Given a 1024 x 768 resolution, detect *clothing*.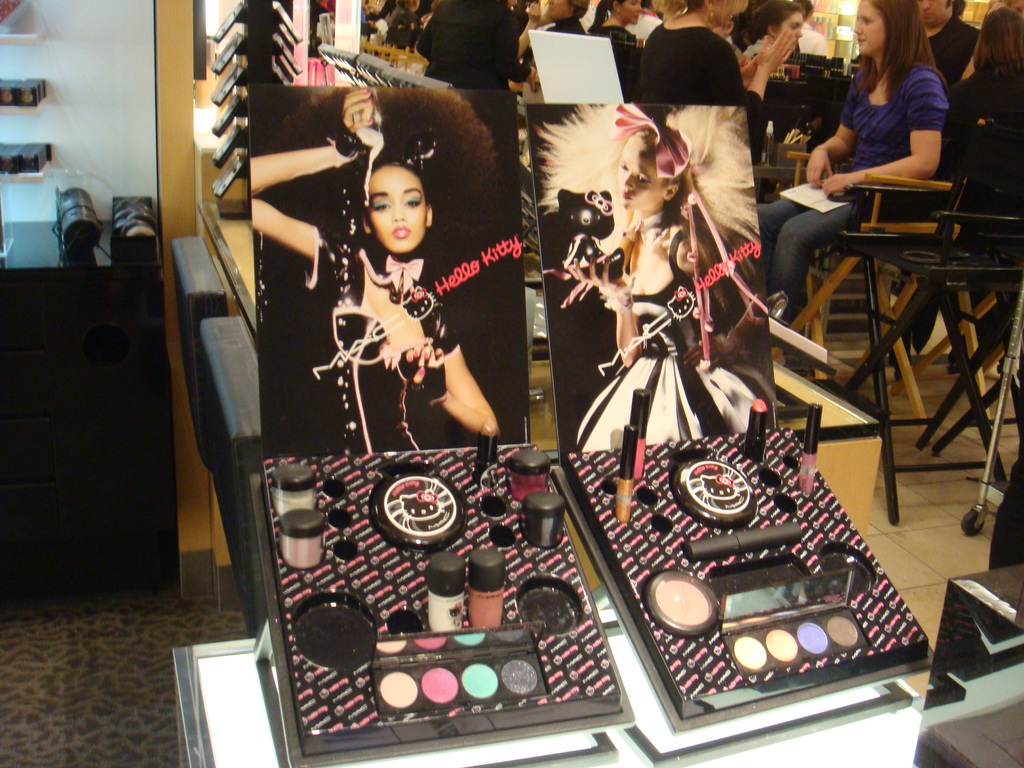
[x1=874, y1=10, x2=1006, y2=130].
